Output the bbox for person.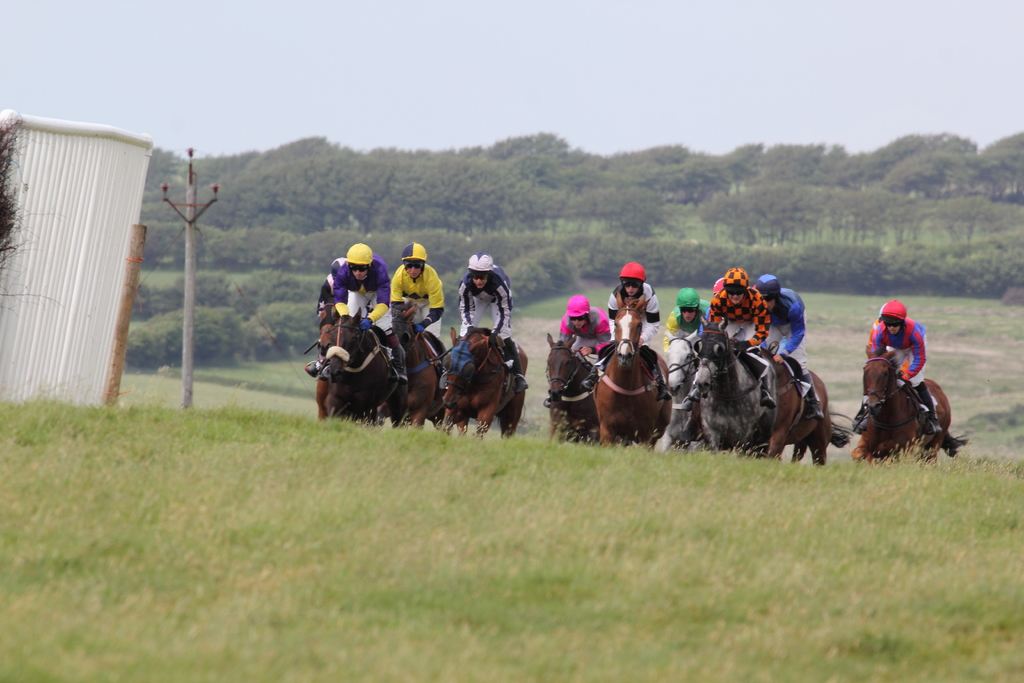
Rect(387, 239, 453, 368).
